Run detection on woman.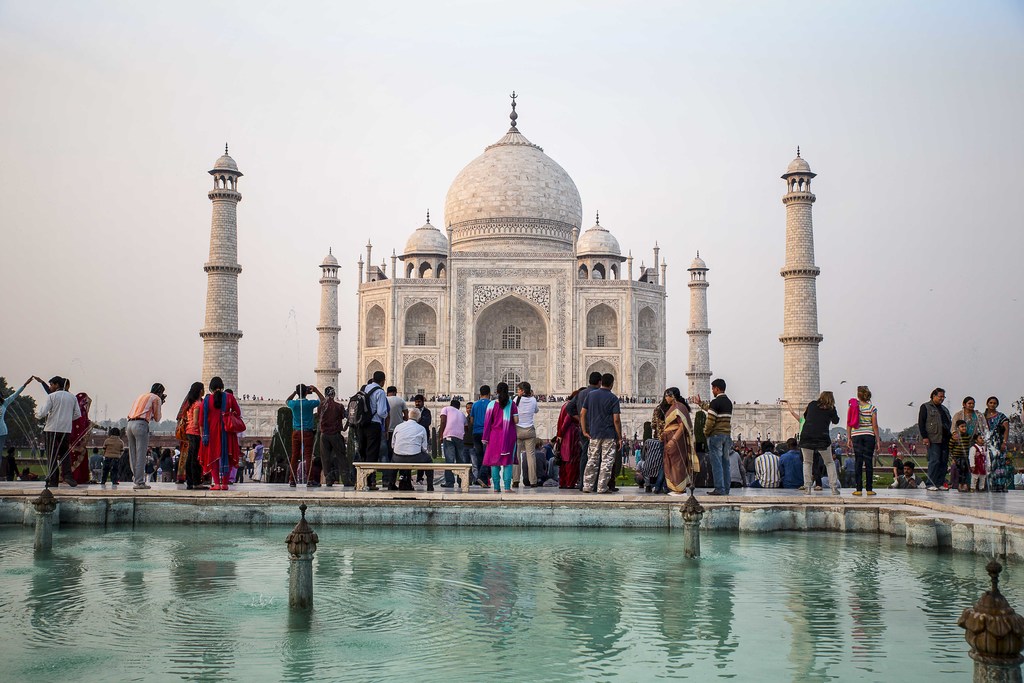
Result: bbox=(950, 397, 991, 445).
